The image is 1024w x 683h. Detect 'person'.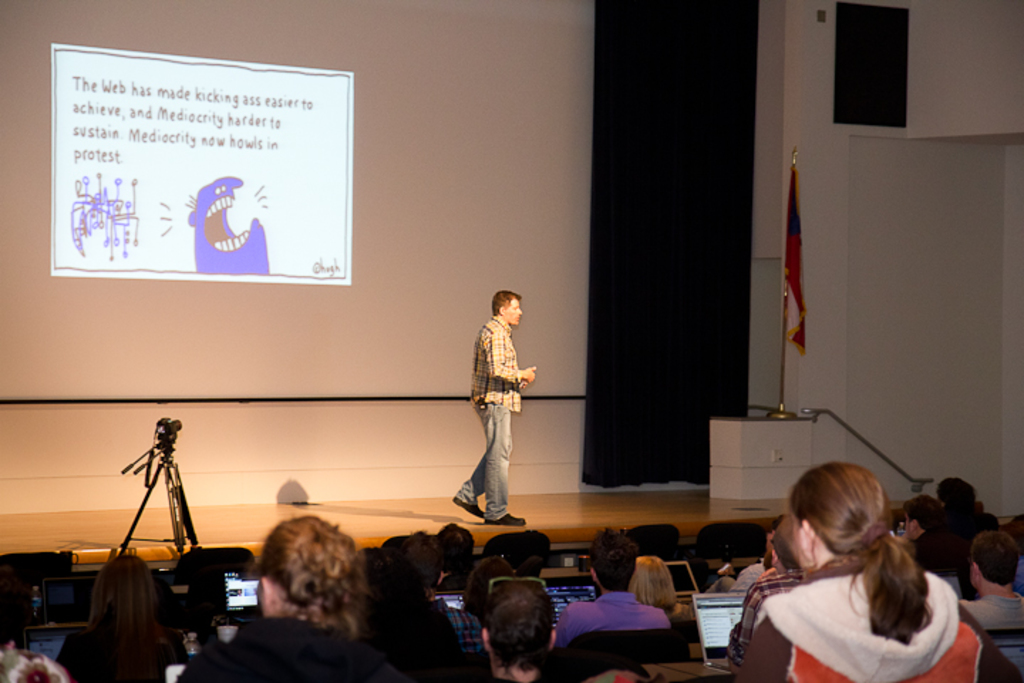
Detection: <region>222, 502, 404, 682</region>.
